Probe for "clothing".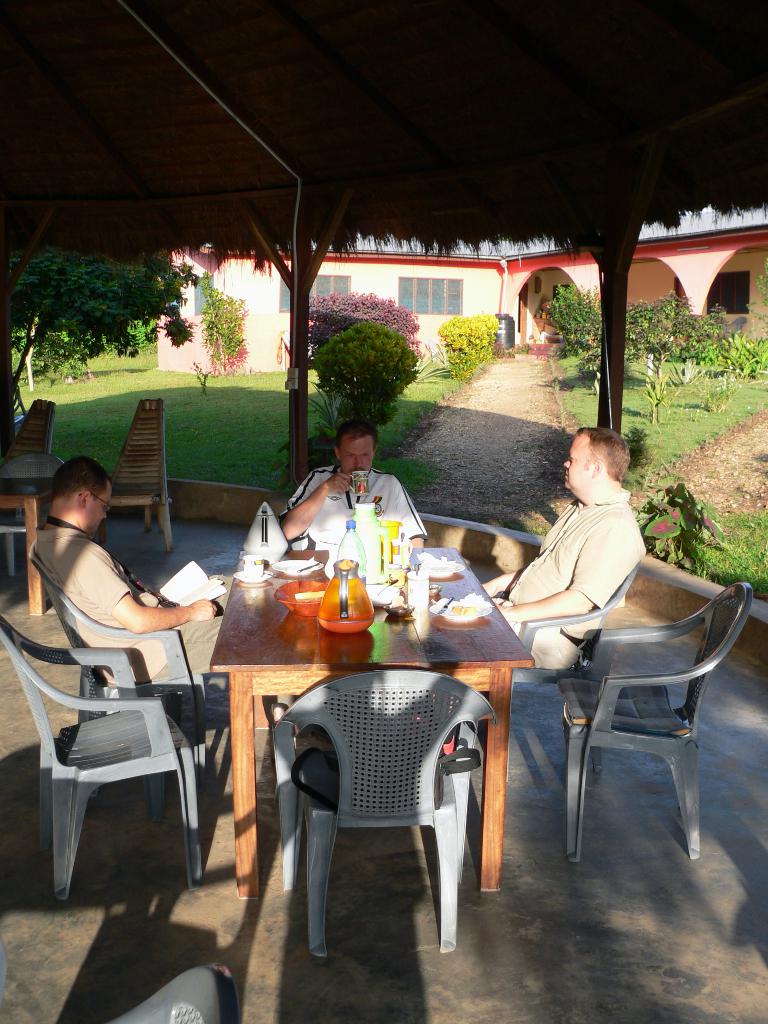
Probe result: [23, 499, 197, 689].
